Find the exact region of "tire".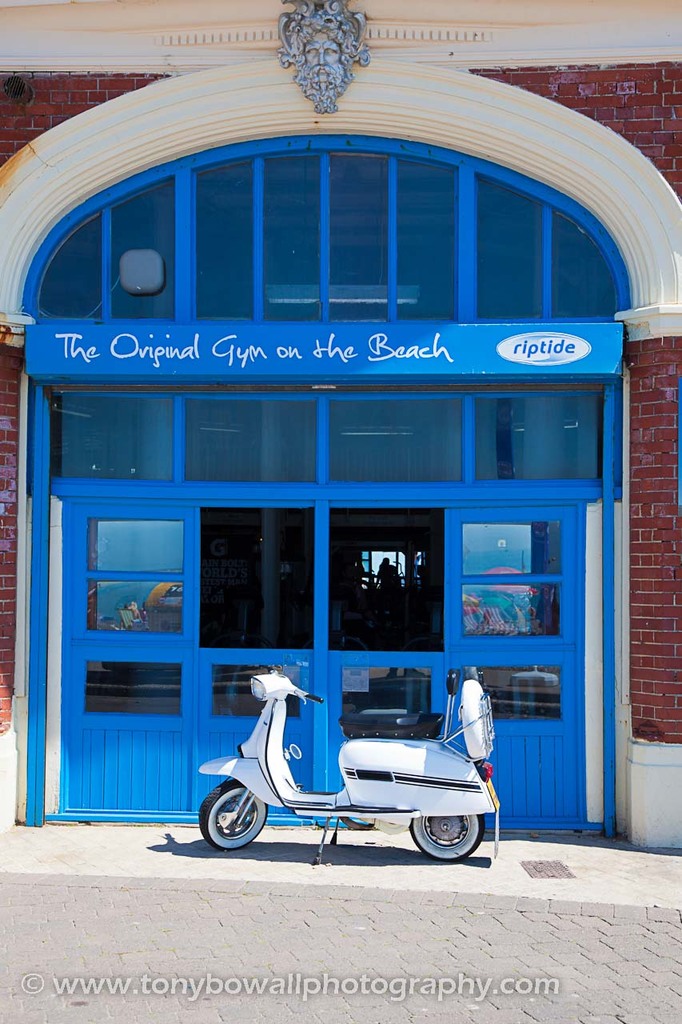
Exact region: bbox=[203, 784, 269, 862].
